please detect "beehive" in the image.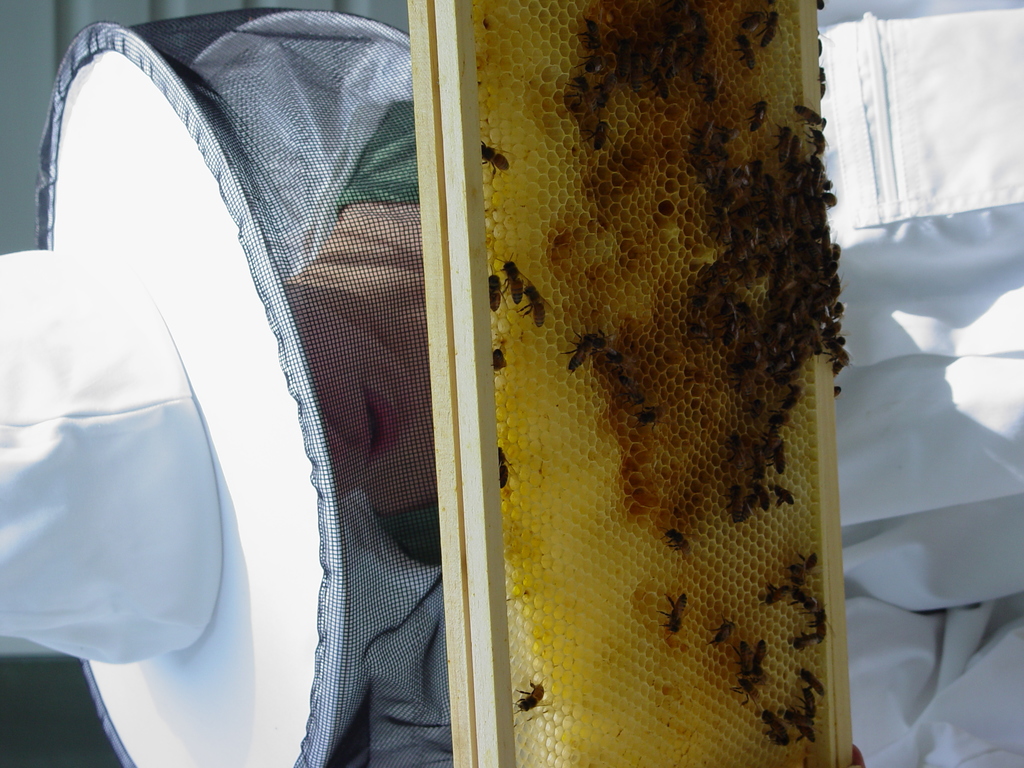
Rect(409, 0, 855, 767).
